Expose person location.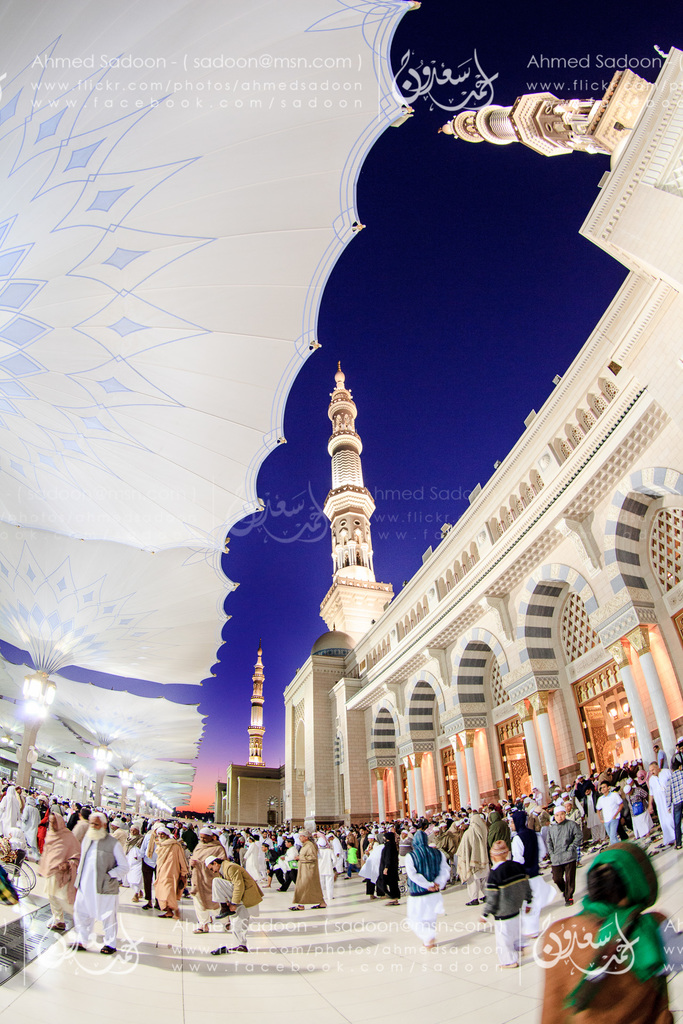
Exposed at bbox(535, 797, 582, 906).
